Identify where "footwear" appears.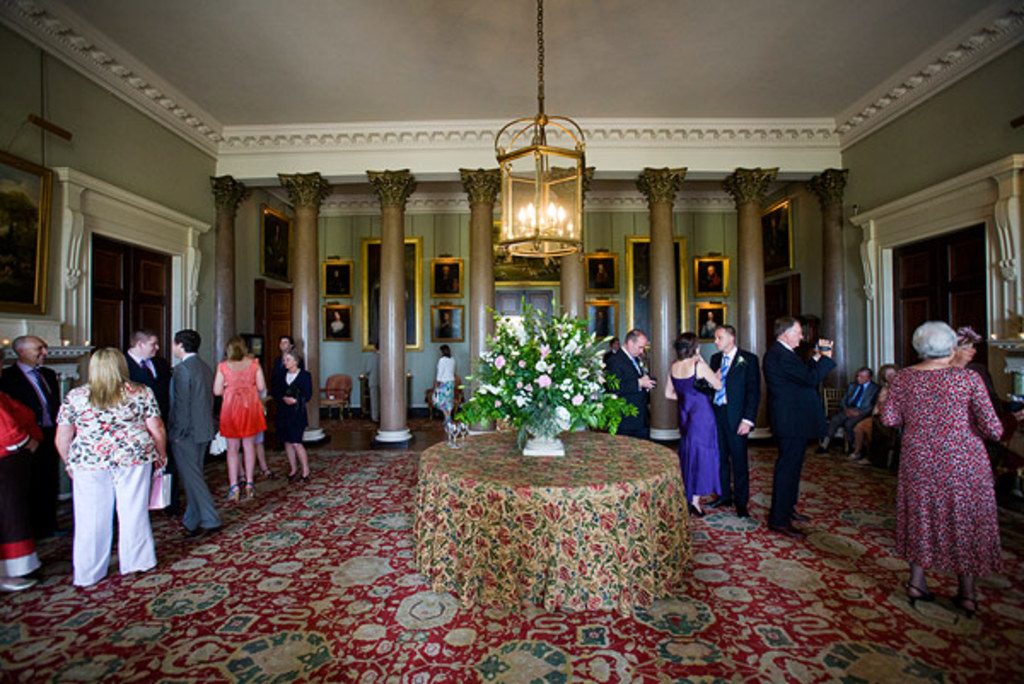
Appears at 840 452 862 464.
